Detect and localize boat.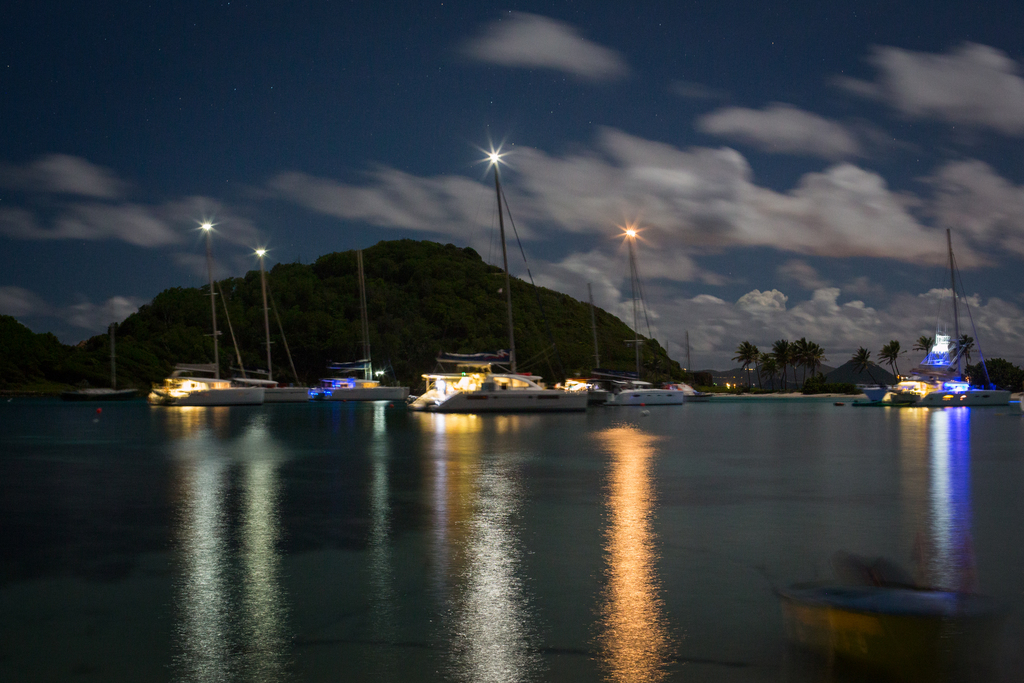
Localized at detection(164, 238, 268, 409).
